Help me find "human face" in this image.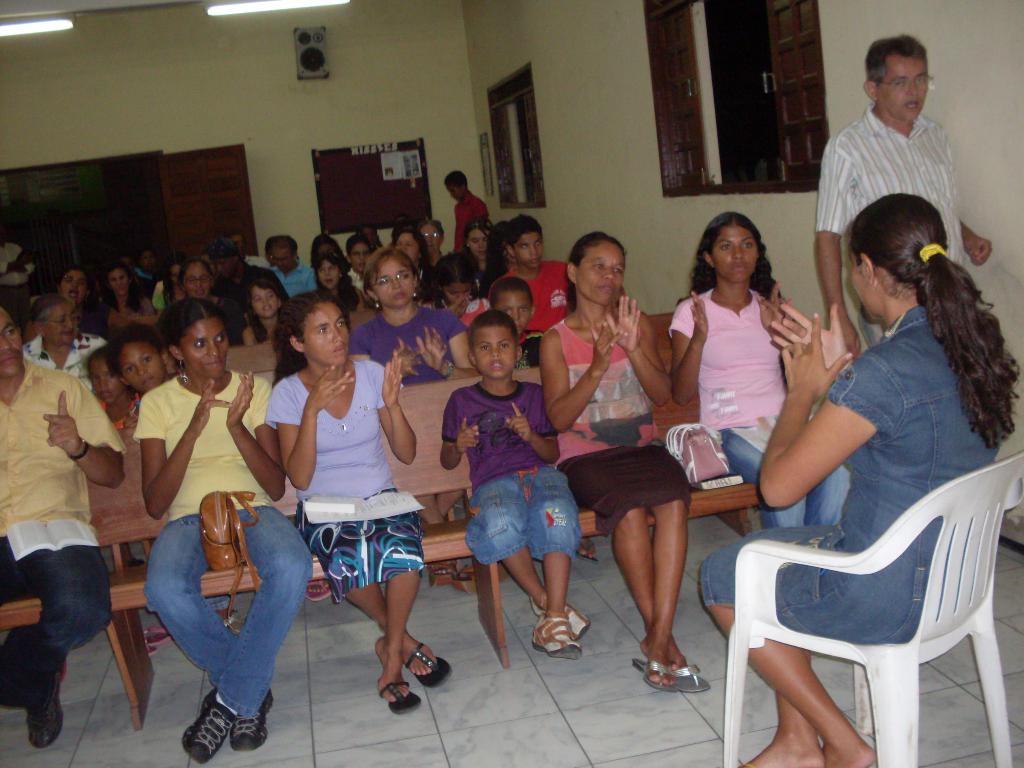
Found it: left=251, top=284, right=282, bottom=317.
